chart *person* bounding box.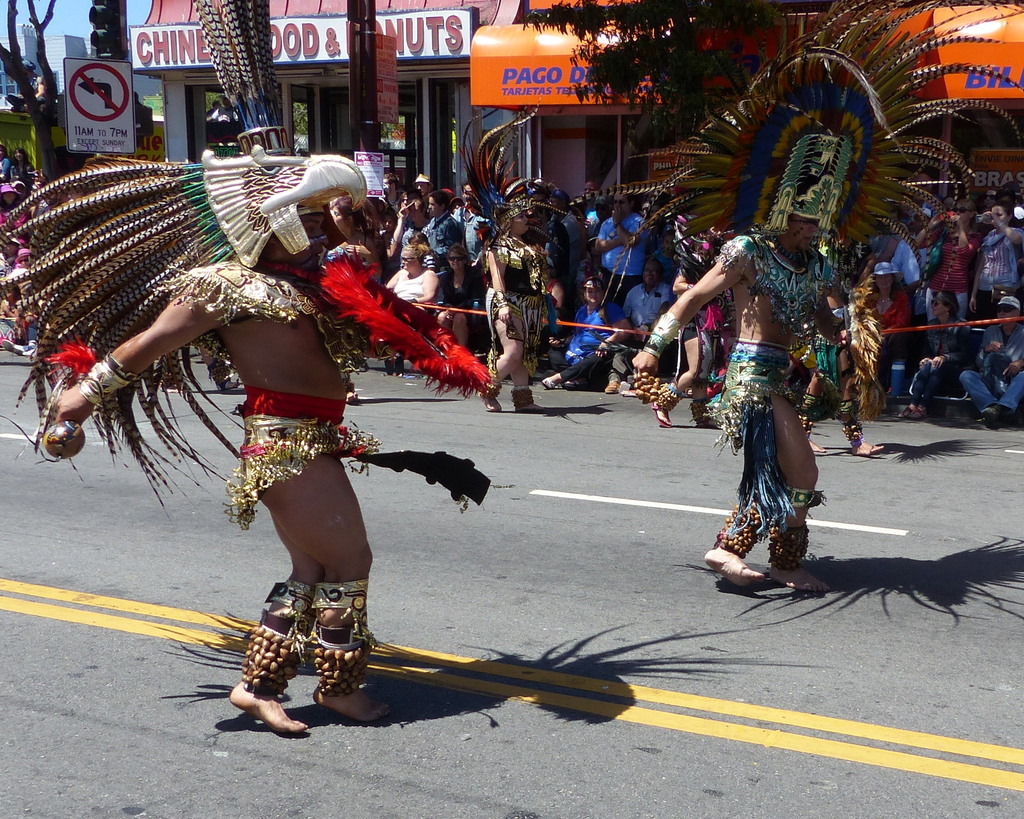
Charted: 865,262,912,397.
